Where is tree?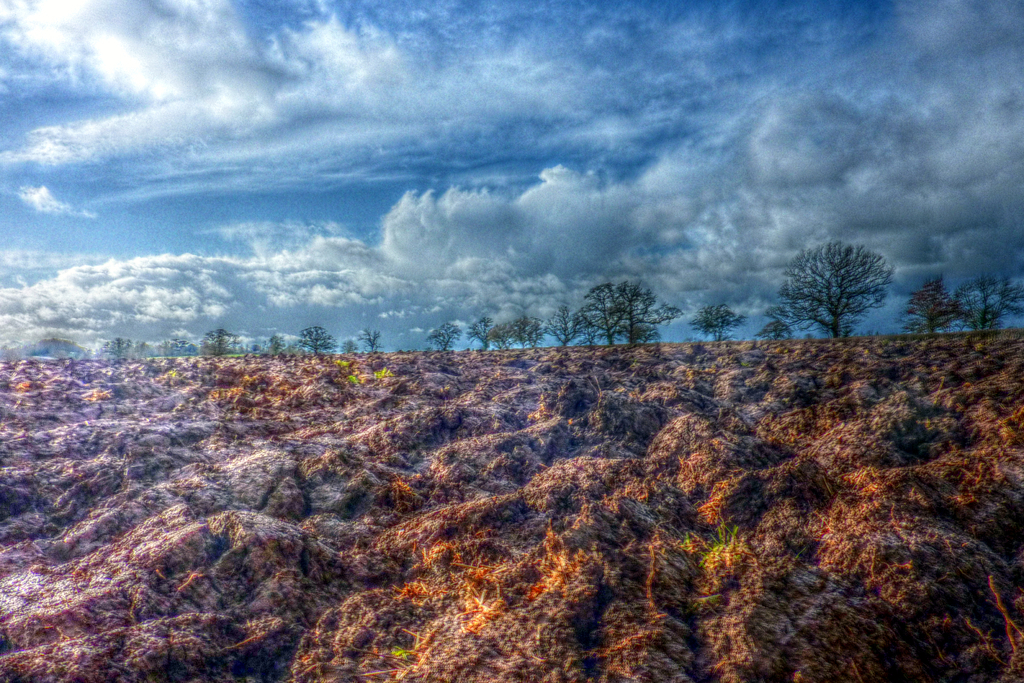
region(676, 303, 741, 356).
